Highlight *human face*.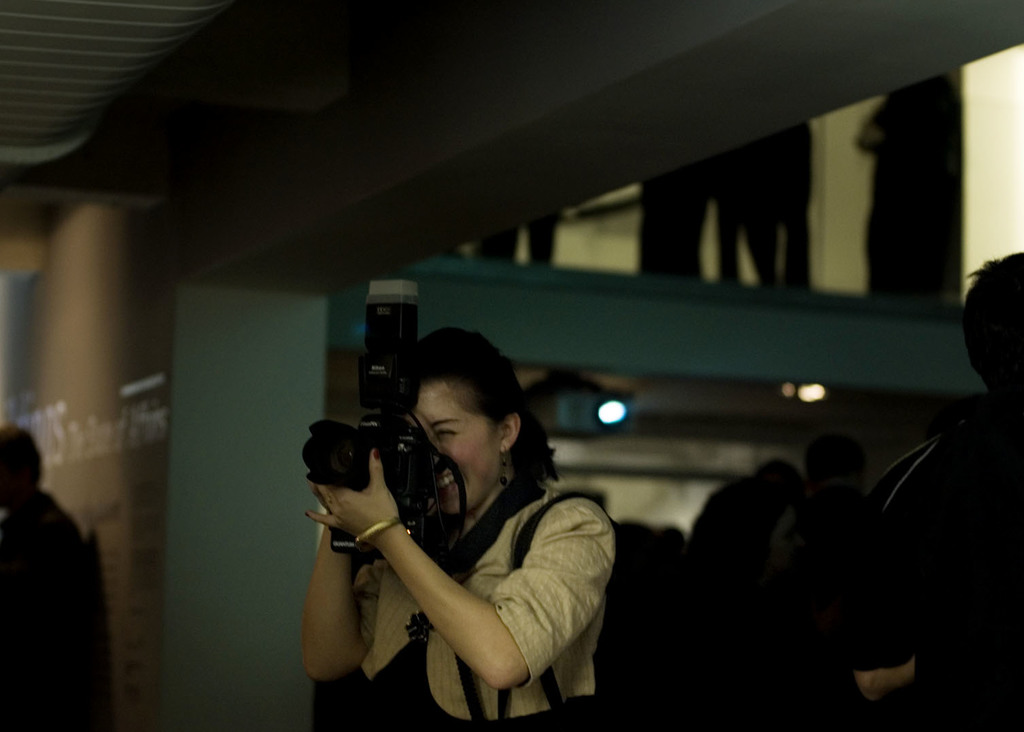
Highlighted region: <region>407, 383, 501, 518</region>.
